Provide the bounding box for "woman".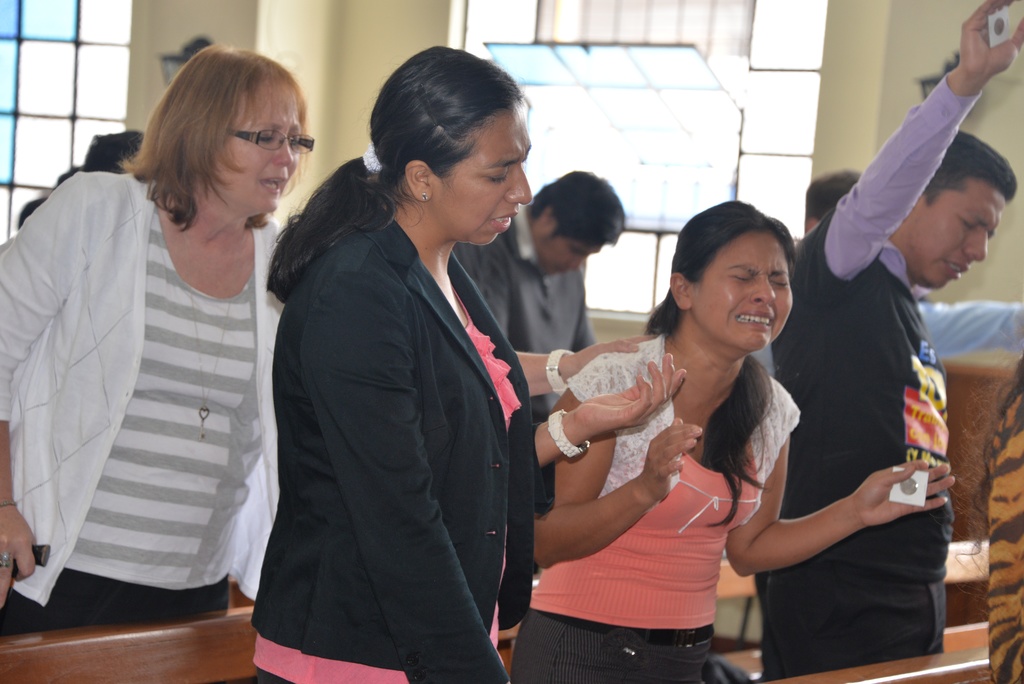
511/202/955/683.
